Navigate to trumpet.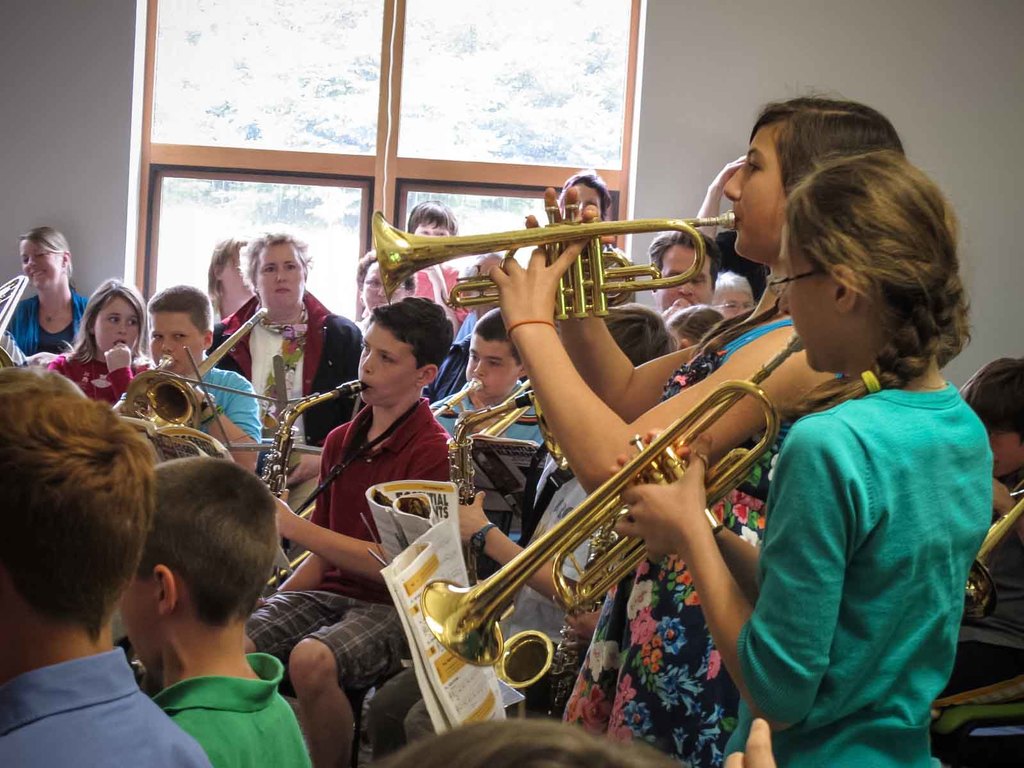
Navigation target: <bbox>118, 307, 266, 431</bbox>.
